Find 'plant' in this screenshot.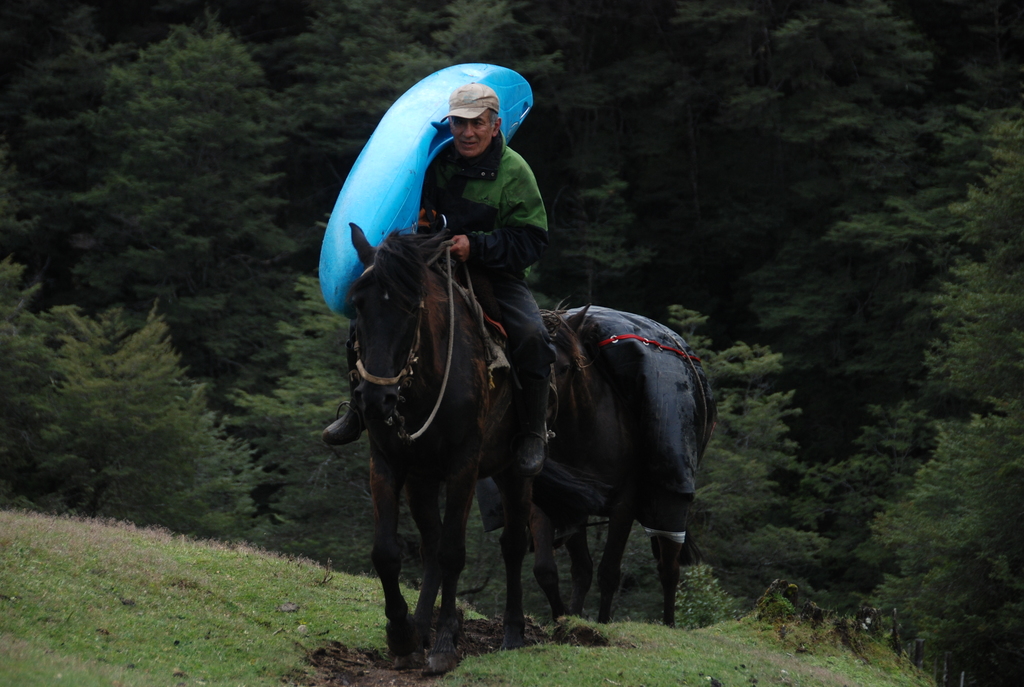
The bounding box for 'plant' is locate(751, 576, 798, 642).
